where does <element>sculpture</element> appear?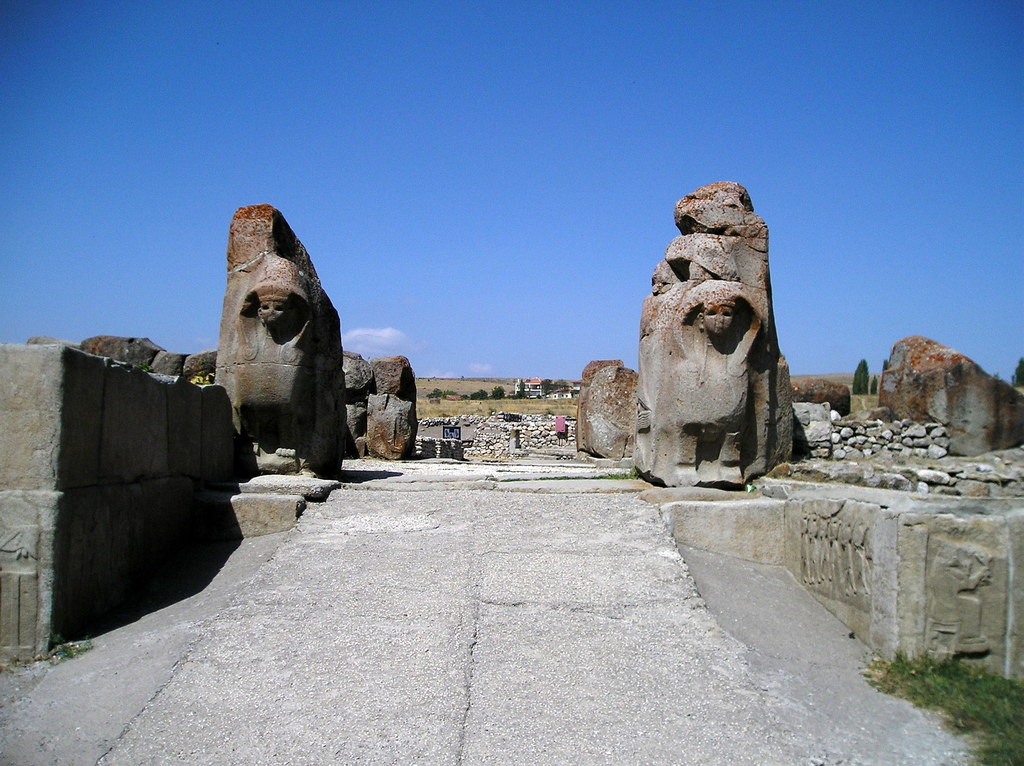
Appears at [626,188,807,504].
